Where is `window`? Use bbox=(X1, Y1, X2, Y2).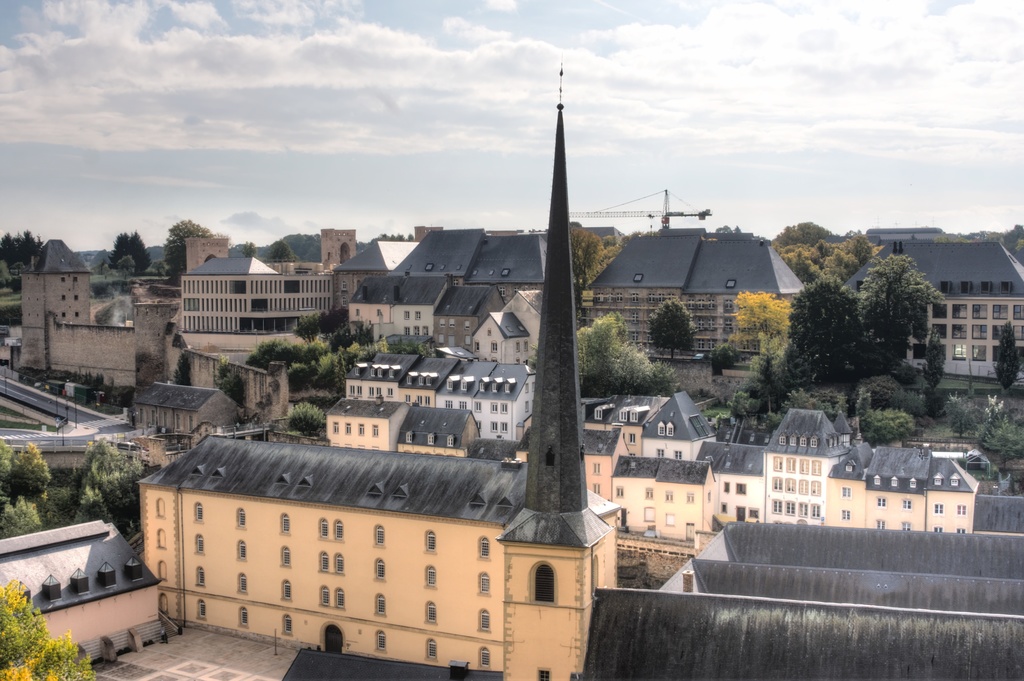
bbox=(797, 477, 808, 499).
